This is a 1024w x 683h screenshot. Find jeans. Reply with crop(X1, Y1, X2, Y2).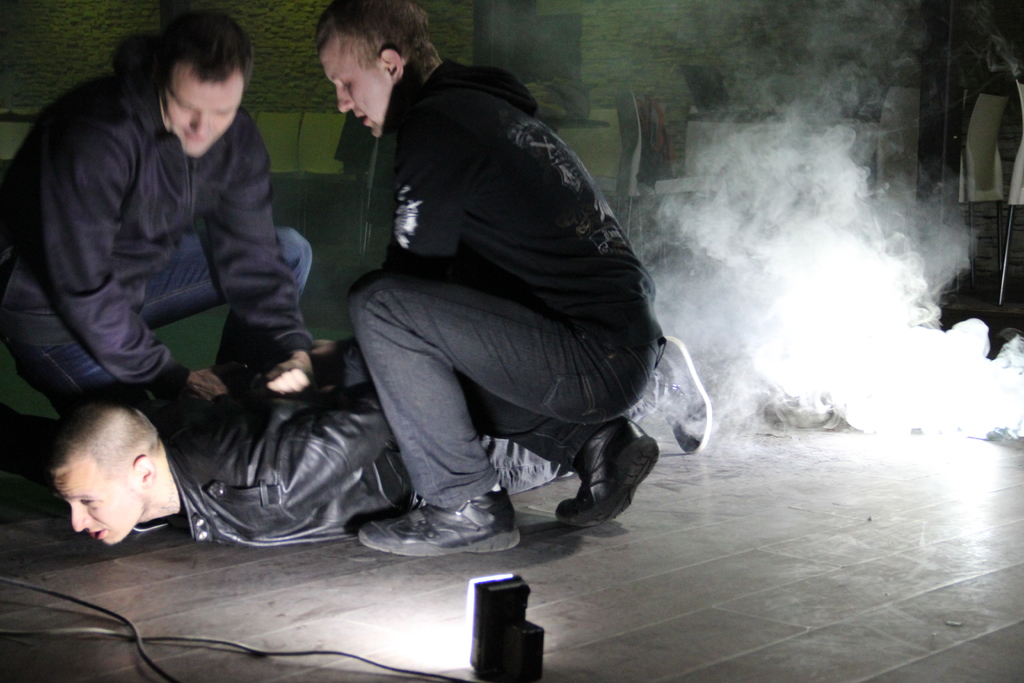
crop(350, 263, 666, 509).
